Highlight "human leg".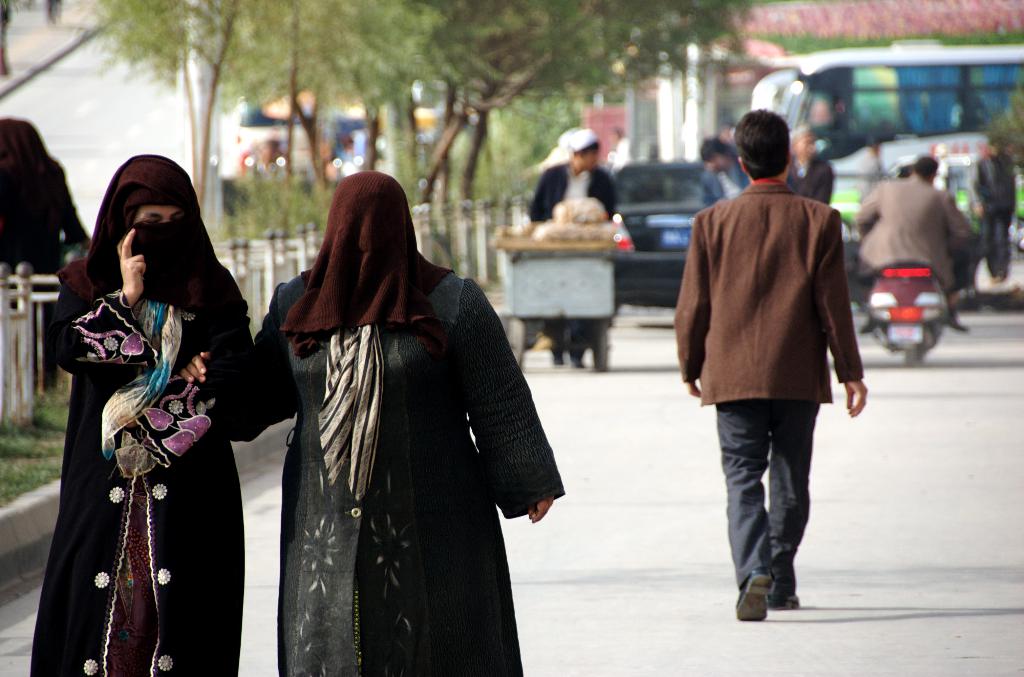
Highlighted region: crop(709, 339, 770, 623).
